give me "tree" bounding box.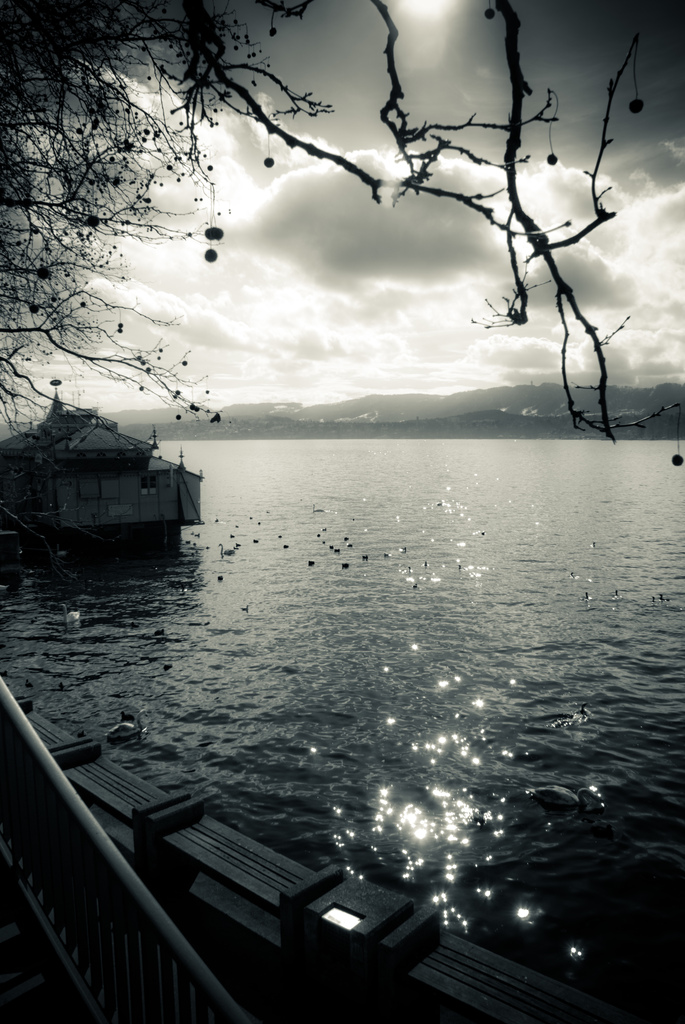
(left=129, top=0, right=684, bottom=469).
